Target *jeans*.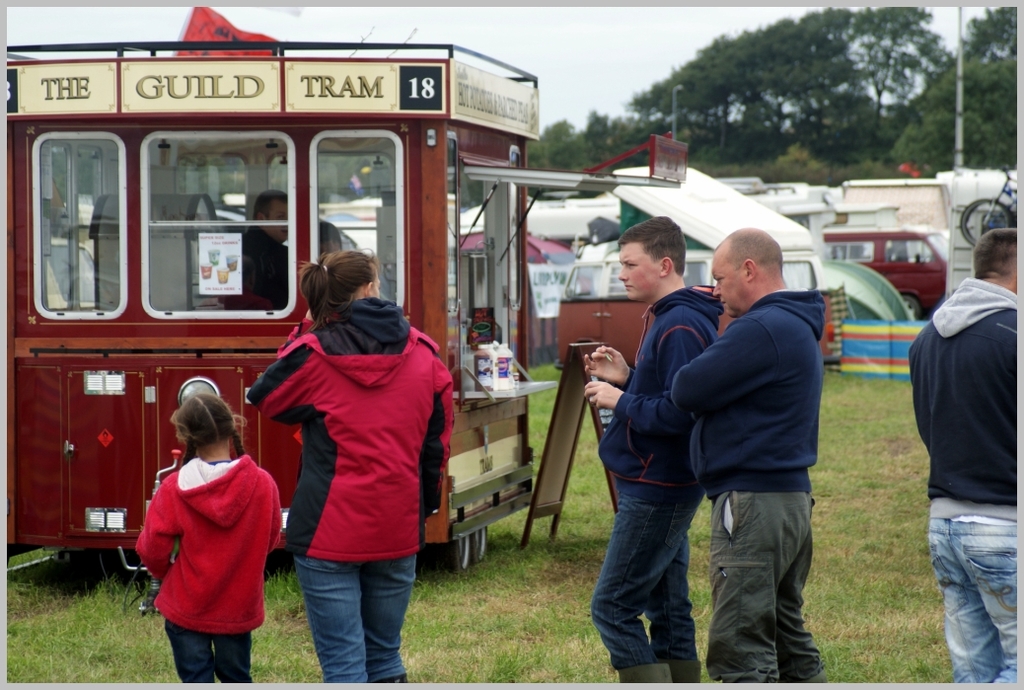
Target region: locate(934, 505, 1017, 689).
